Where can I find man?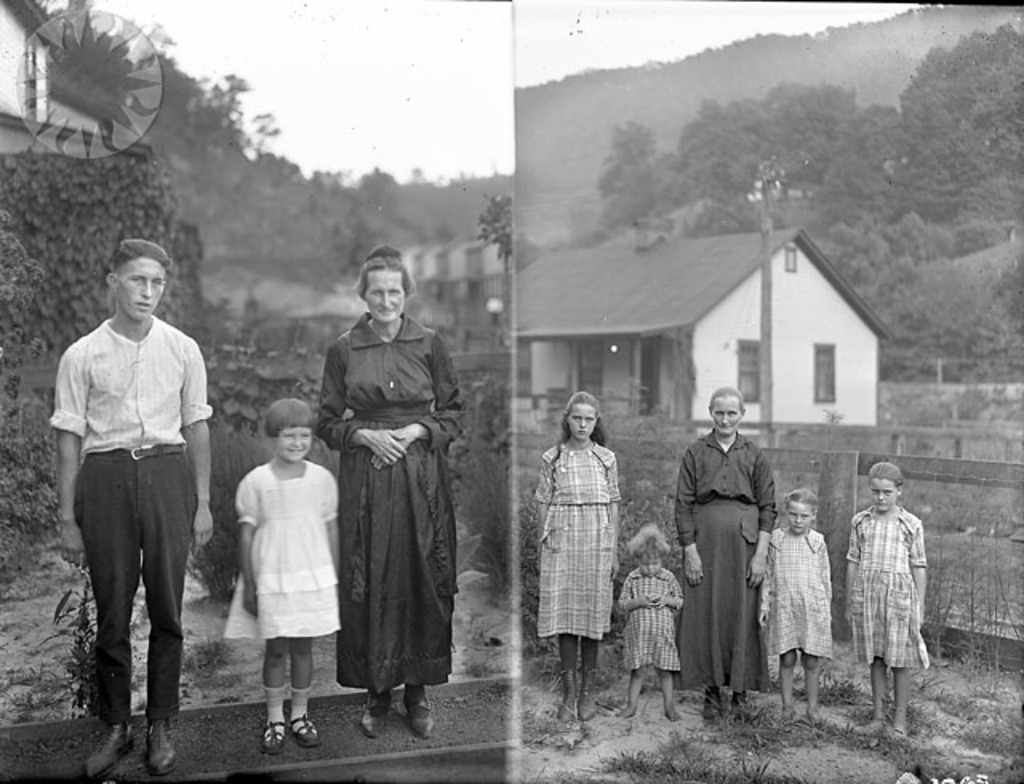
You can find it at 50/226/214/765.
